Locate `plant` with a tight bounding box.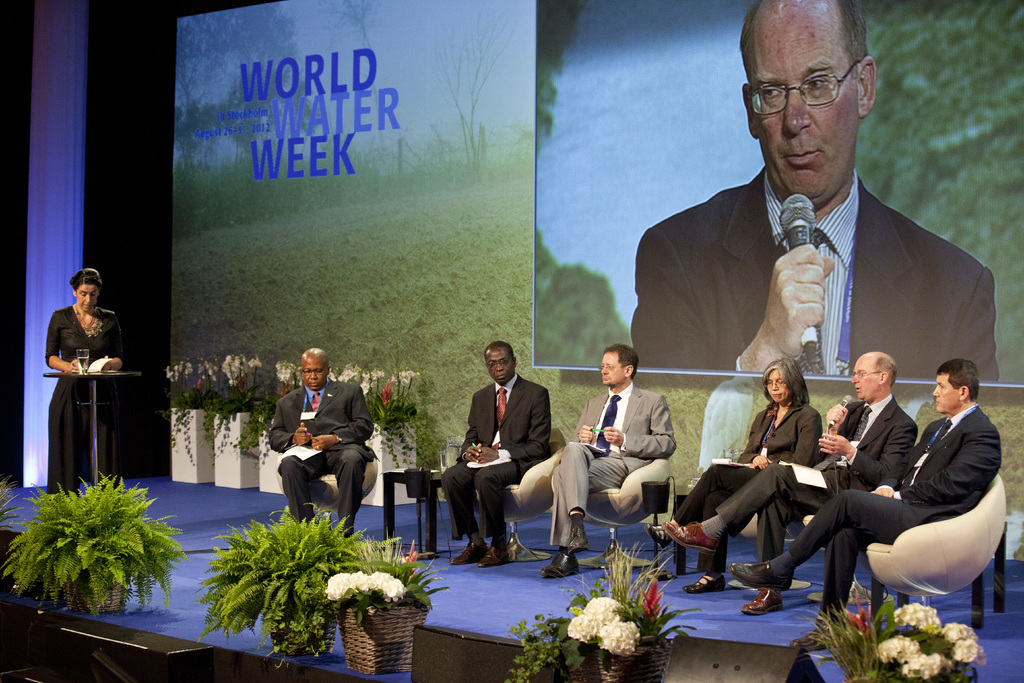
region(807, 577, 887, 682).
